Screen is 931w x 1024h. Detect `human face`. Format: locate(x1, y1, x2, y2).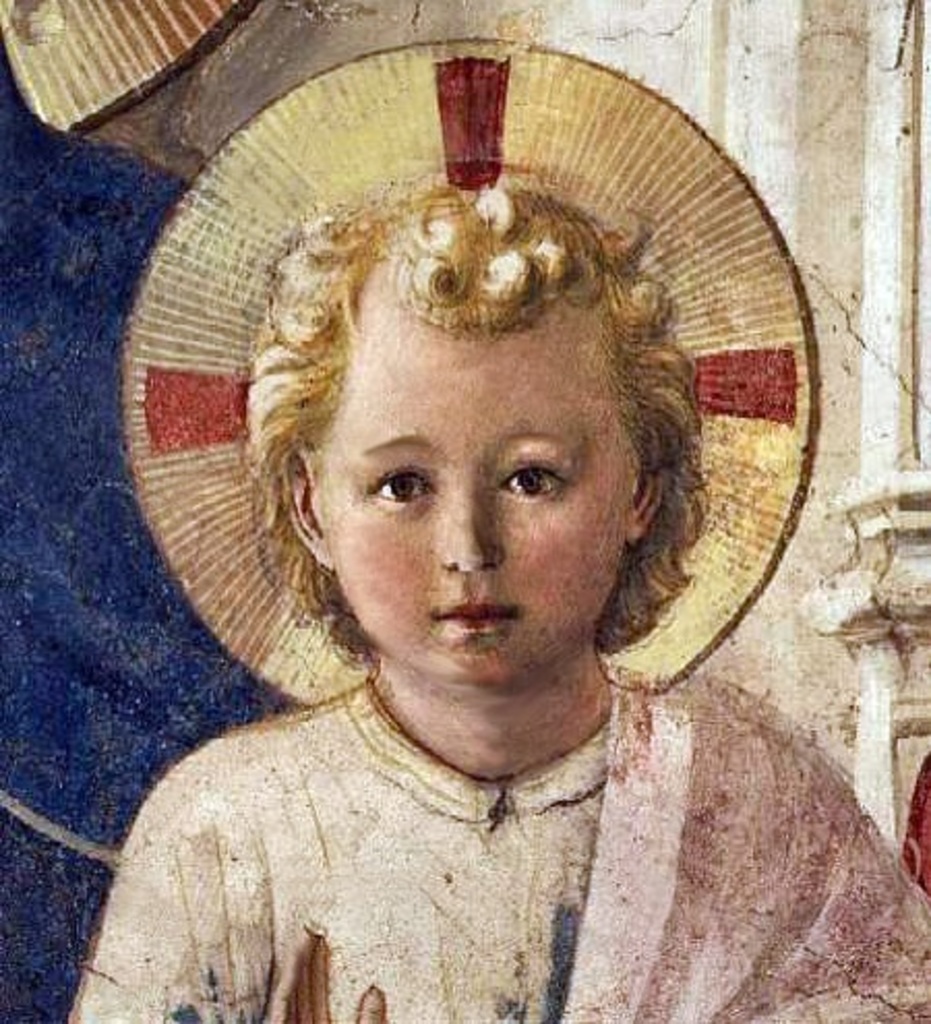
locate(312, 267, 641, 687).
